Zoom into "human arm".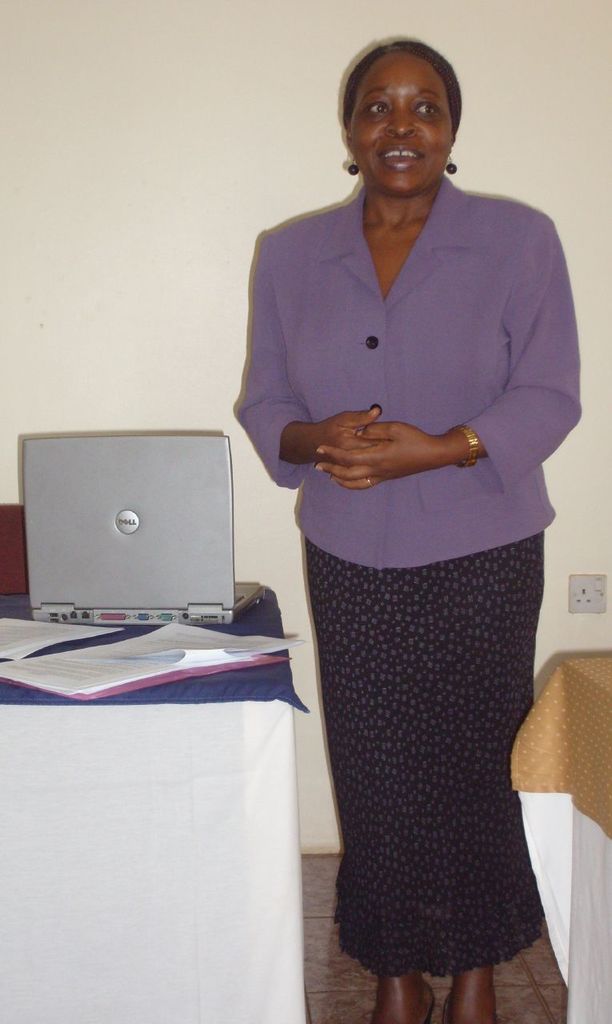
Zoom target: x1=303 y1=222 x2=594 y2=490.
